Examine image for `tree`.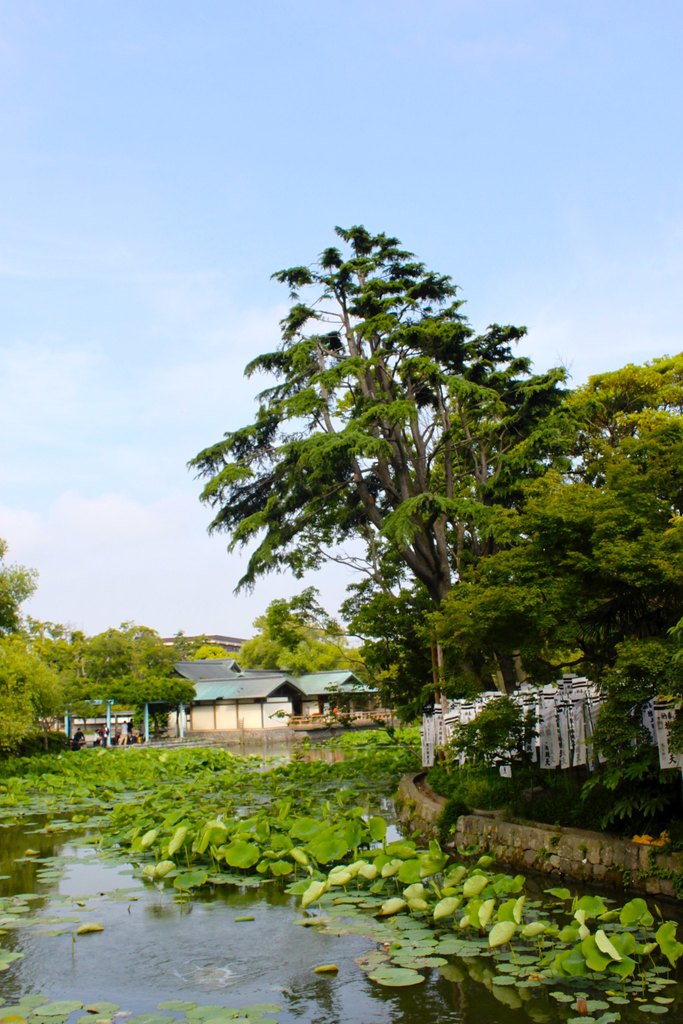
Examination result: 183,208,584,744.
